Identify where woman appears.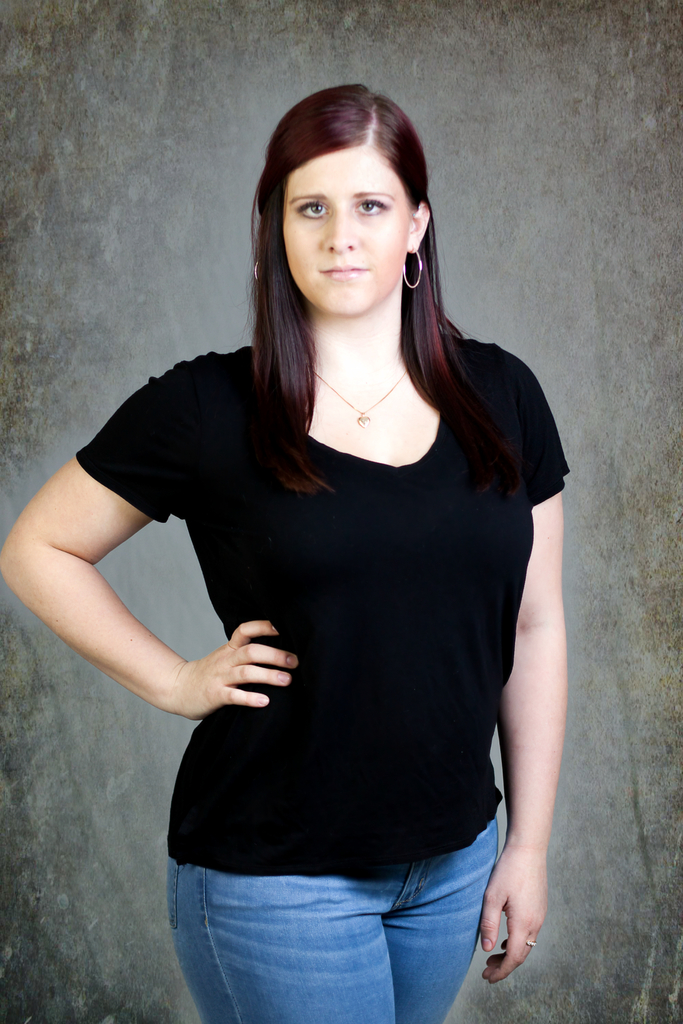
Appears at bbox(44, 70, 566, 985).
